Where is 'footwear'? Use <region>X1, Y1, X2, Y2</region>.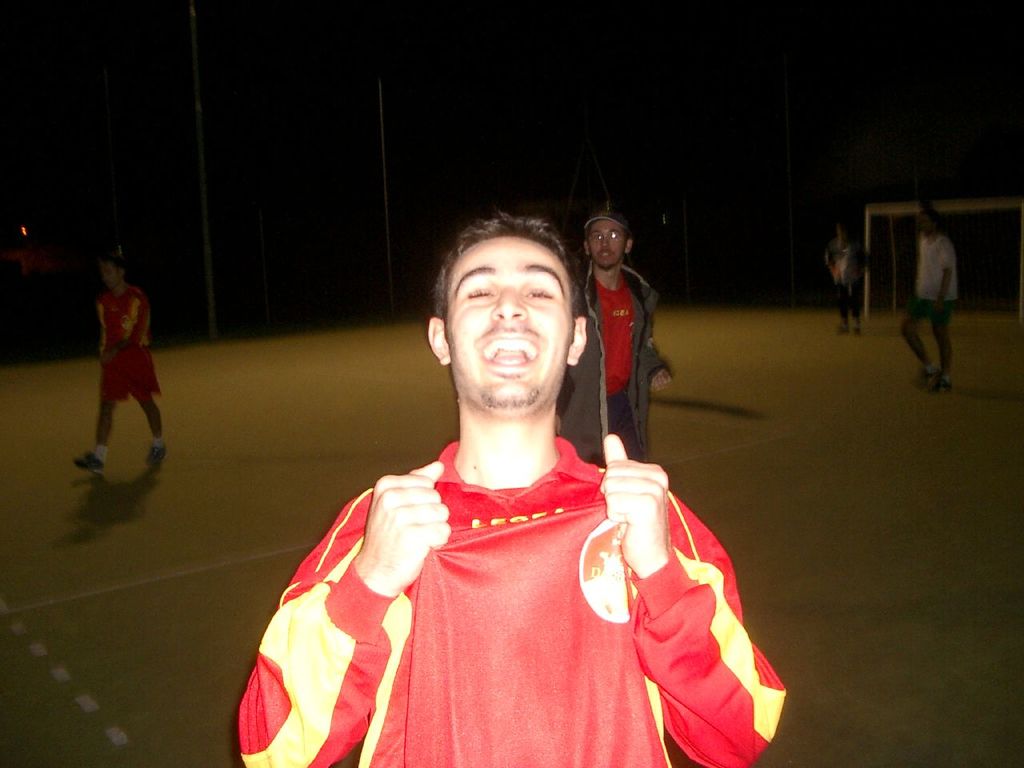
<region>834, 322, 850, 338</region>.
